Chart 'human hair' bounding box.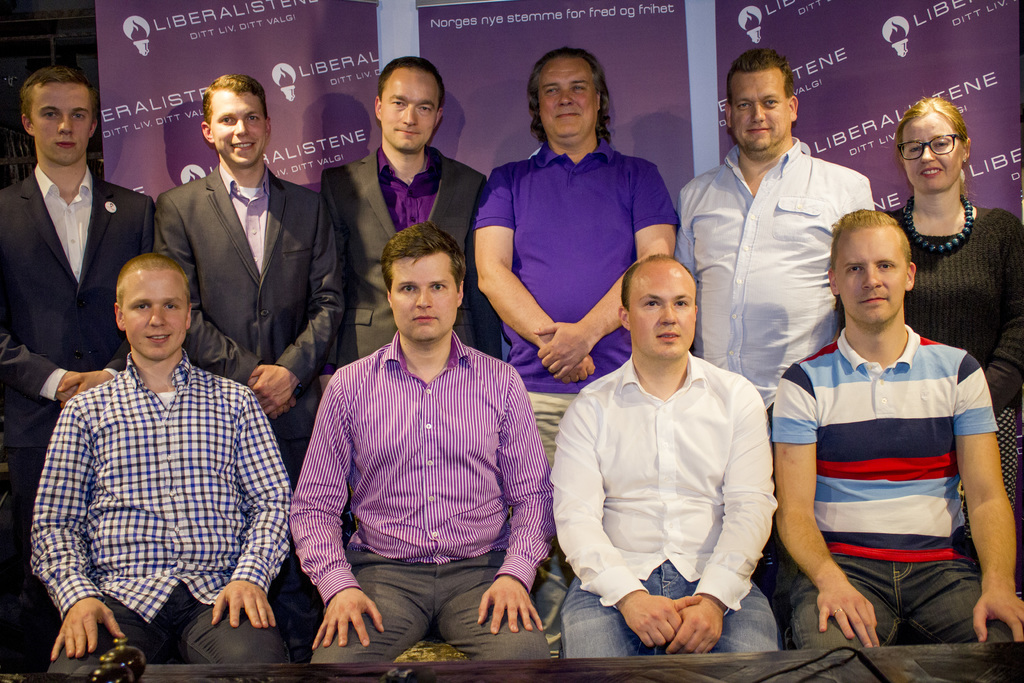
Charted: BBox(372, 57, 447, 104).
